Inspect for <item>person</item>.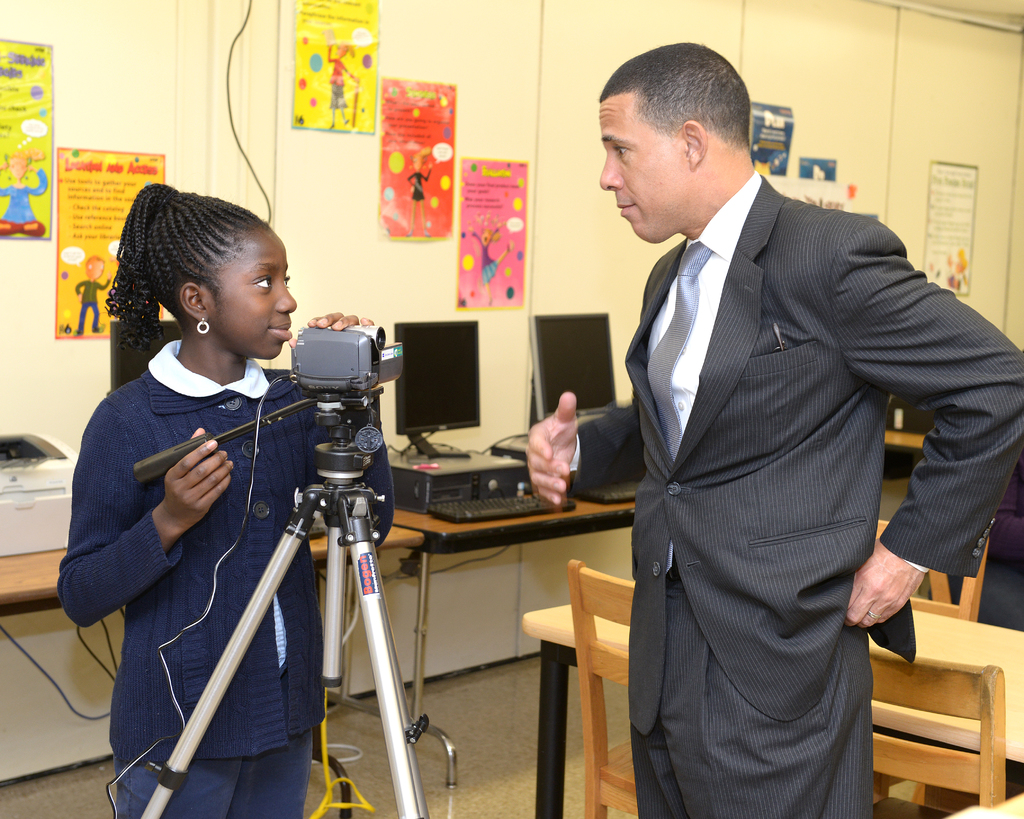
Inspection: region(323, 32, 362, 131).
